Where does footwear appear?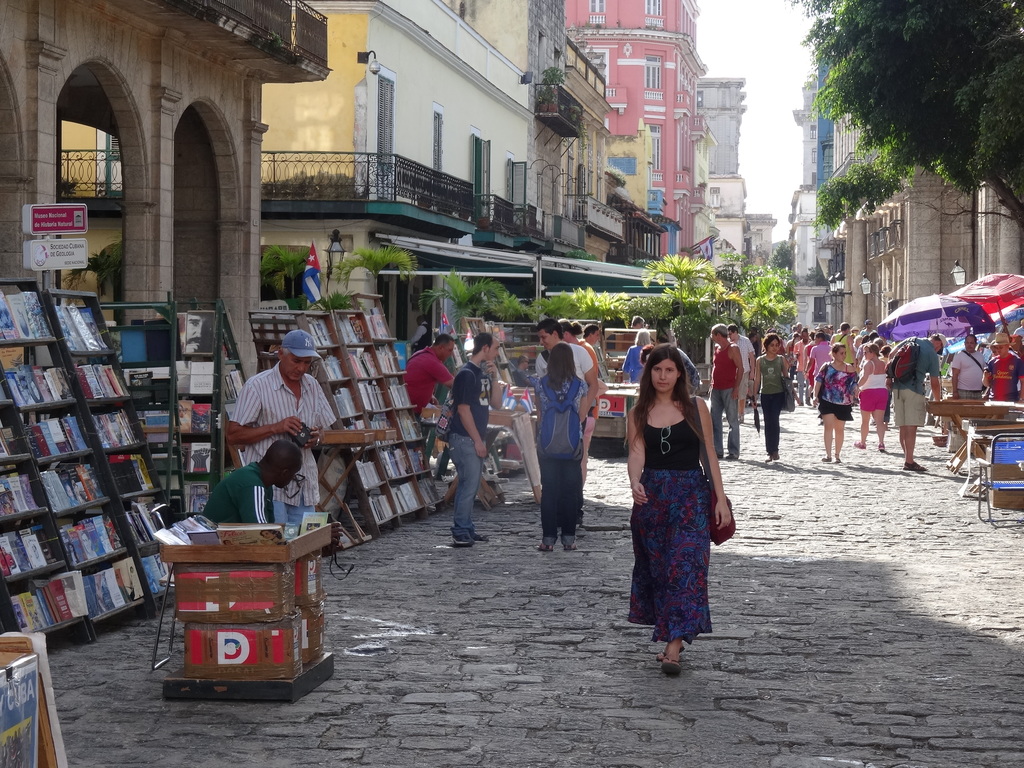
Appears at <region>901, 456, 930, 474</region>.
